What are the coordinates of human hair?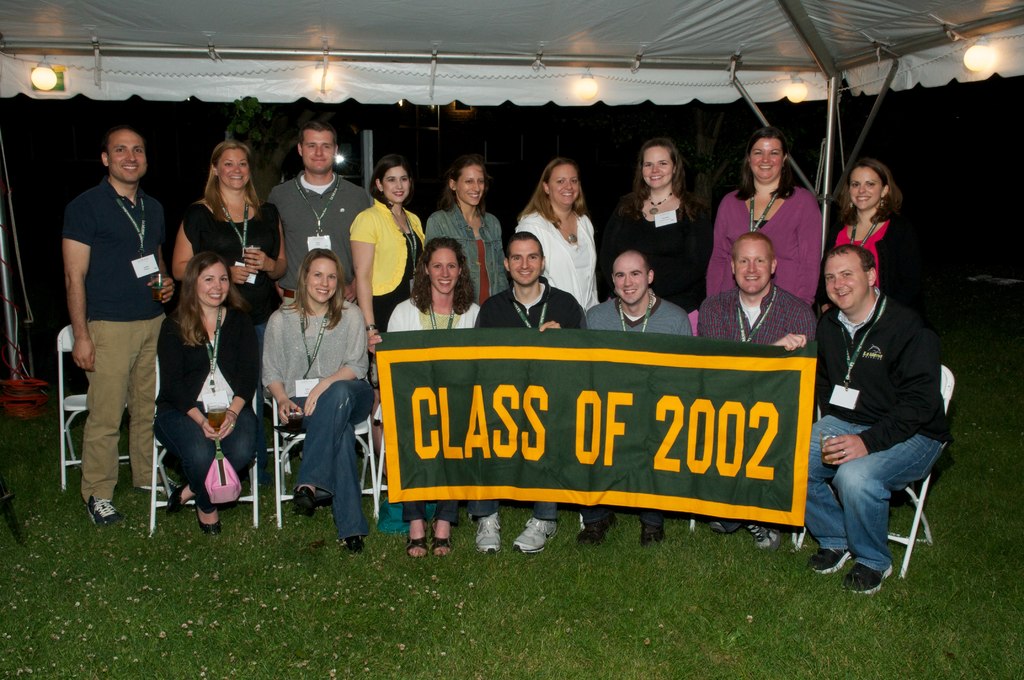
(298, 116, 340, 153).
